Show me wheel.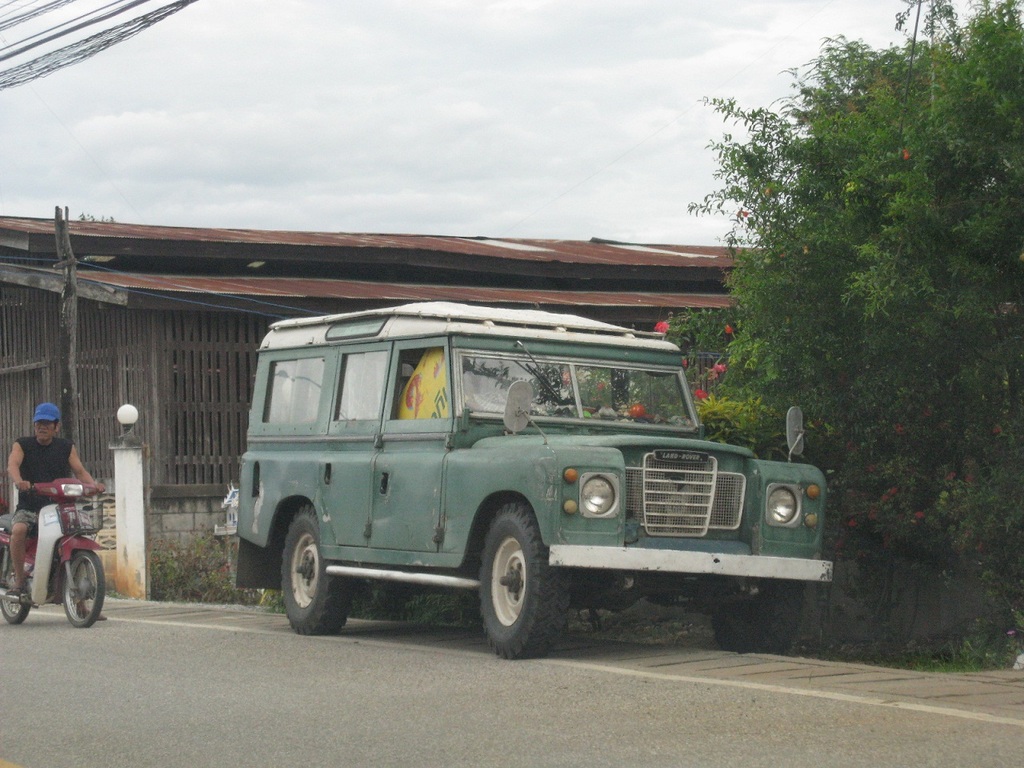
wheel is here: {"x1": 0, "y1": 547, "x2": 30, "y2": 625}.
